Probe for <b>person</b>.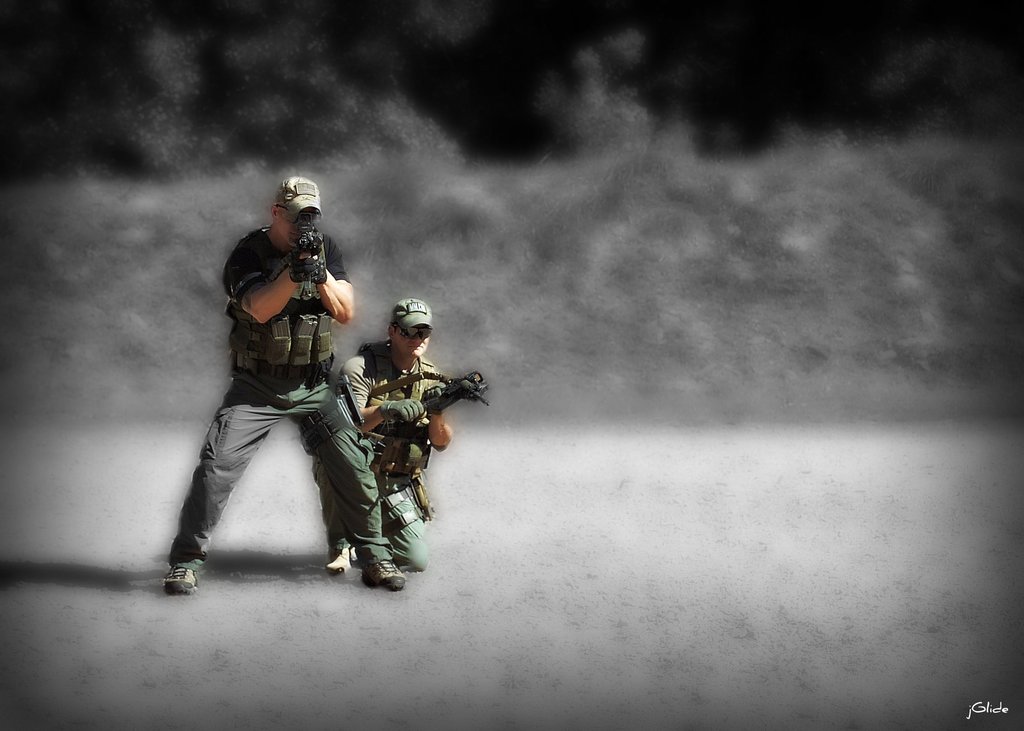
Probe result: 344:291:455:585.
